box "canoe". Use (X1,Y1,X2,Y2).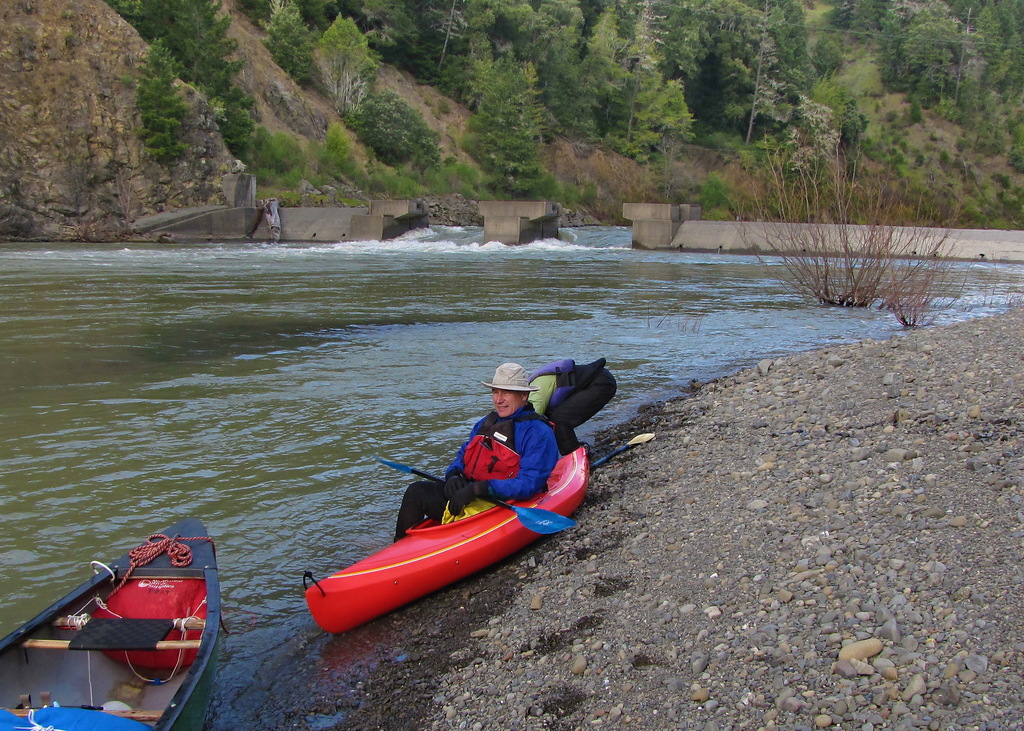
(306,430,616,645).
